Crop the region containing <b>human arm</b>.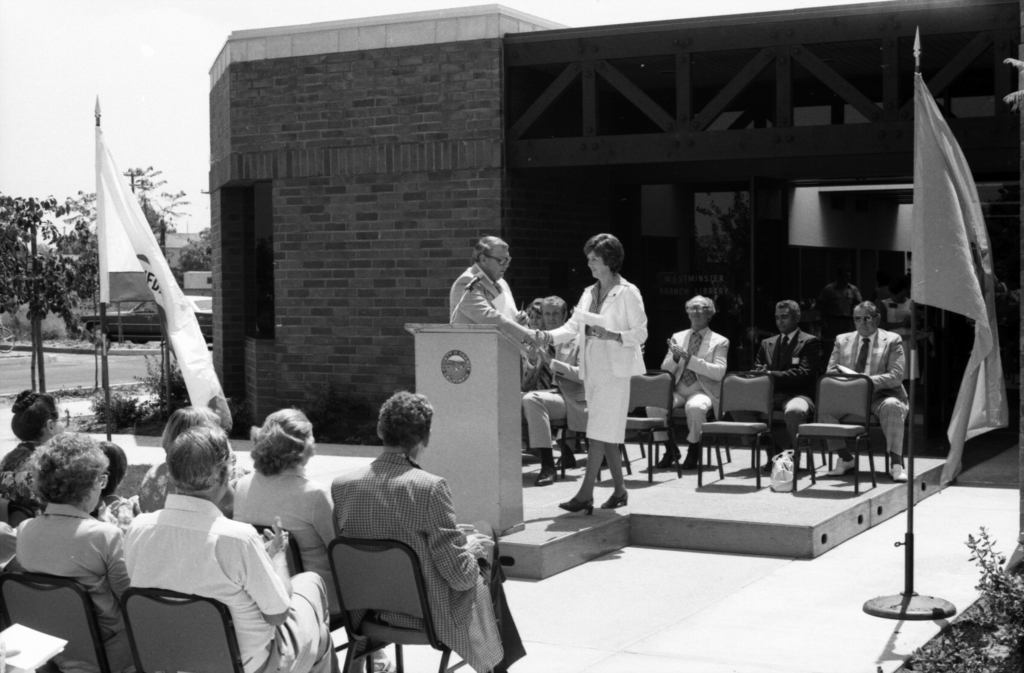
Crop region: 666, 337, 729, 382.
